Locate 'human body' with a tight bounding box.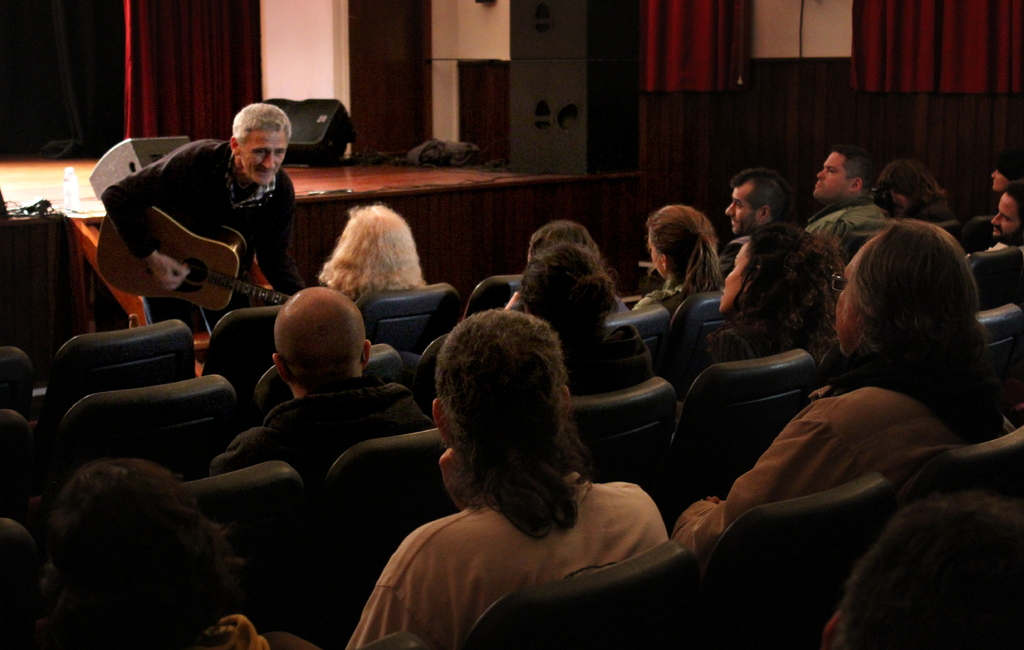
left=348, top=313, right=674, bottom=645.
